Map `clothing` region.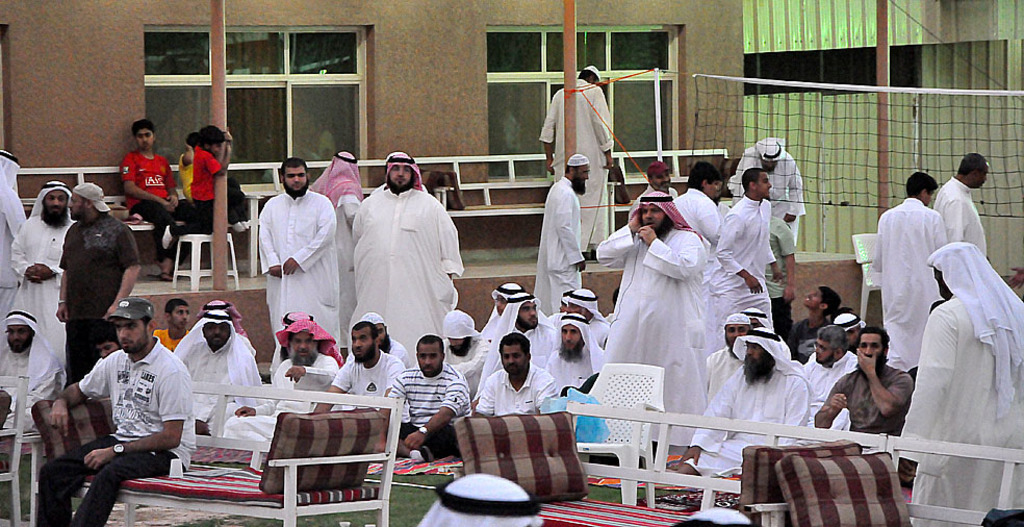
Mapped to [793, 346, 859, 434].
